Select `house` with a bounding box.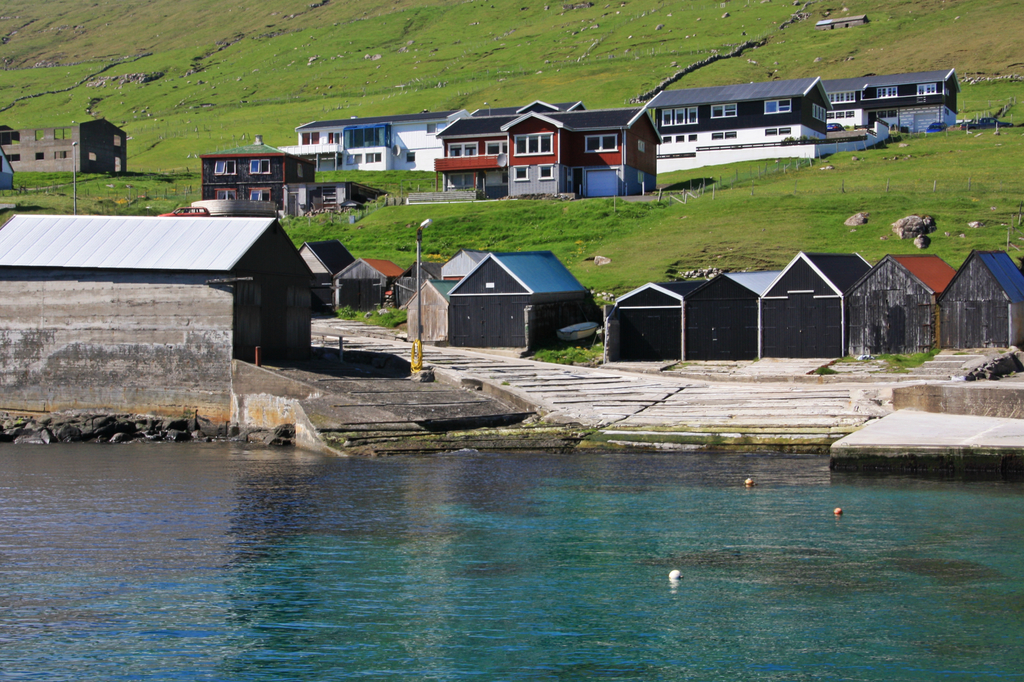
left=304, top=117, right=454, bottom=176.
